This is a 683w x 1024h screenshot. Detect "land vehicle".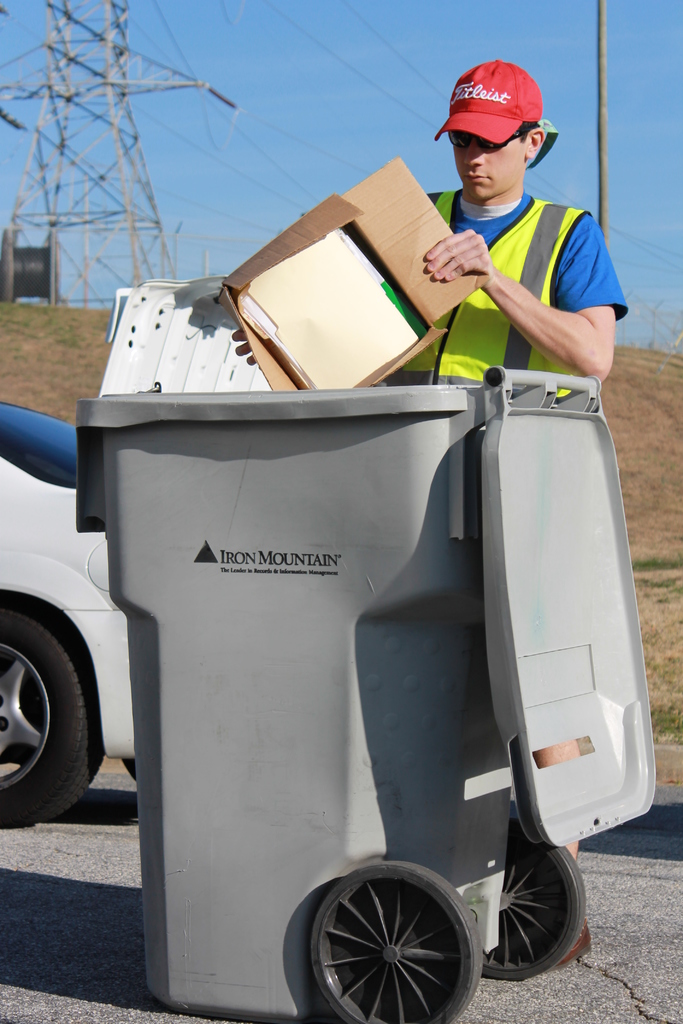
region(0, 399, 133, 826).
